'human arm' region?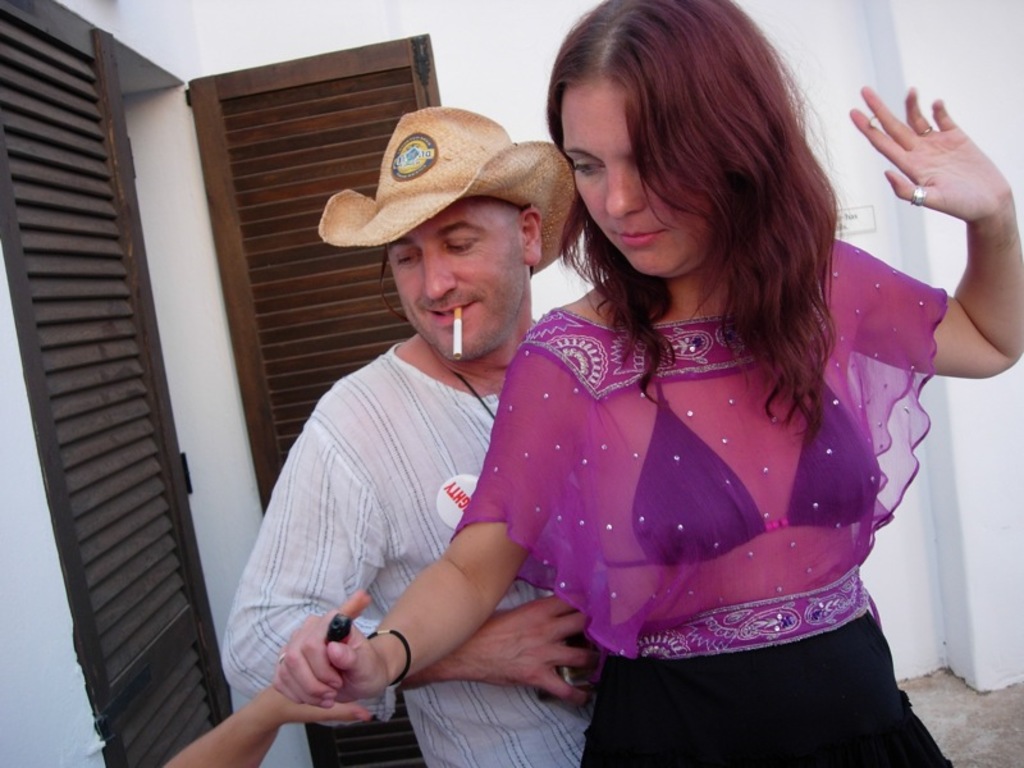
[x1=220, y1=419, x2=593, y2=707]
